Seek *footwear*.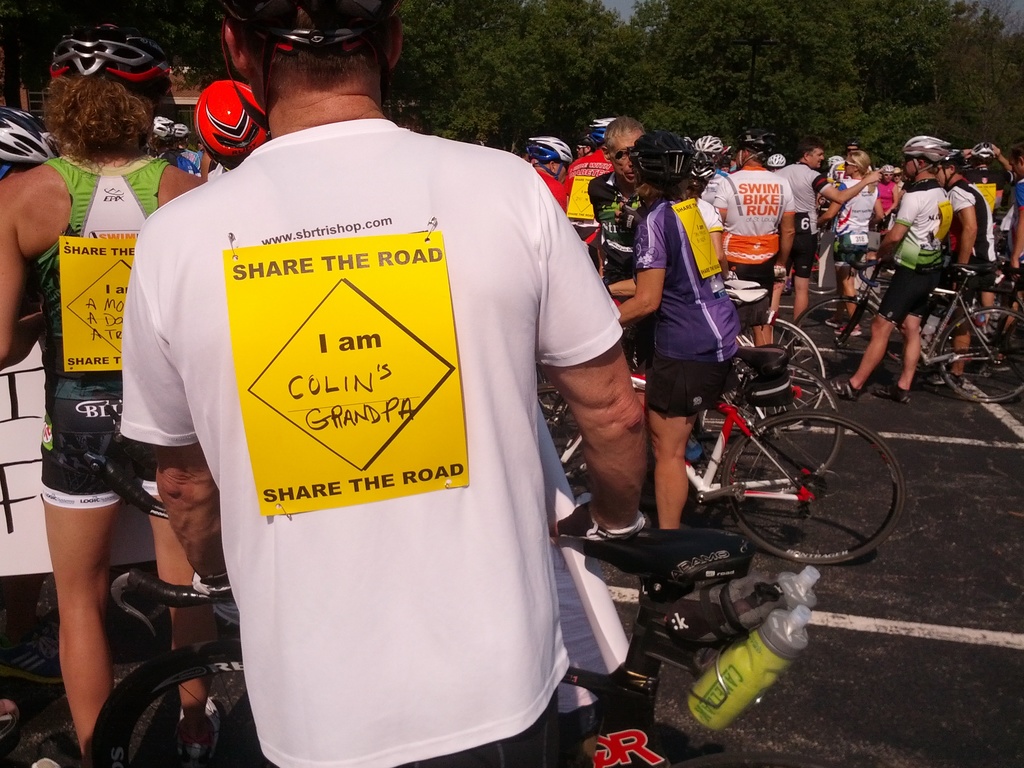
{"left": 812, "top": 371, "right": 861, "bottom": 402}.
